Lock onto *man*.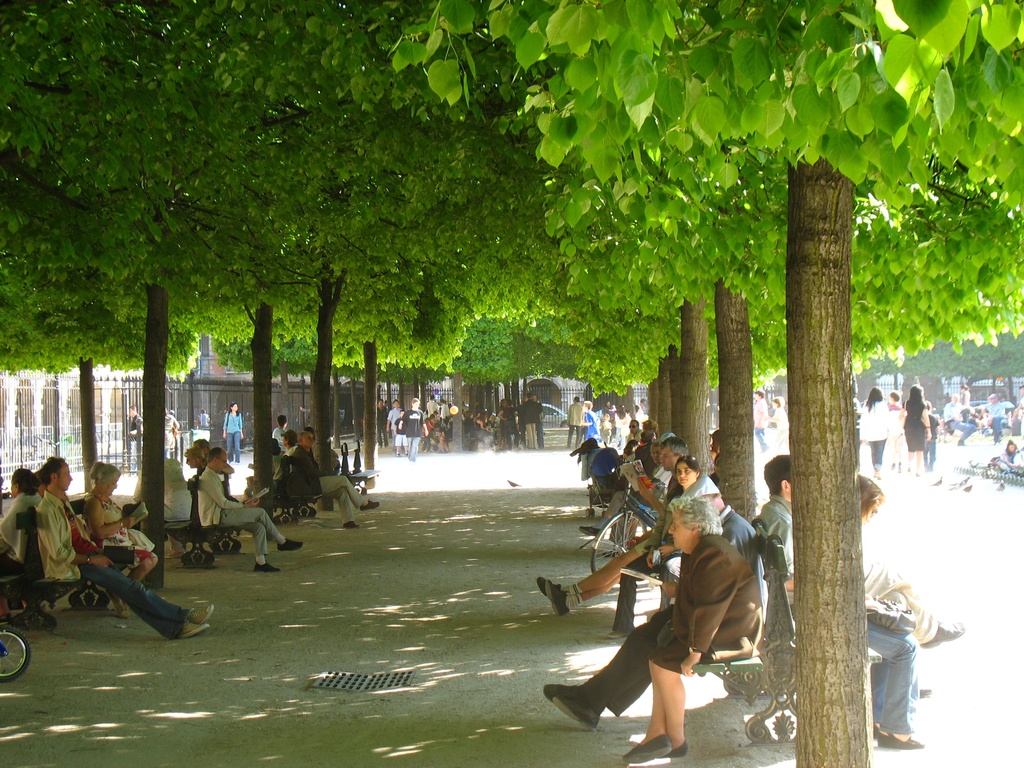
Locked: region(537, 440, 690, 616).
